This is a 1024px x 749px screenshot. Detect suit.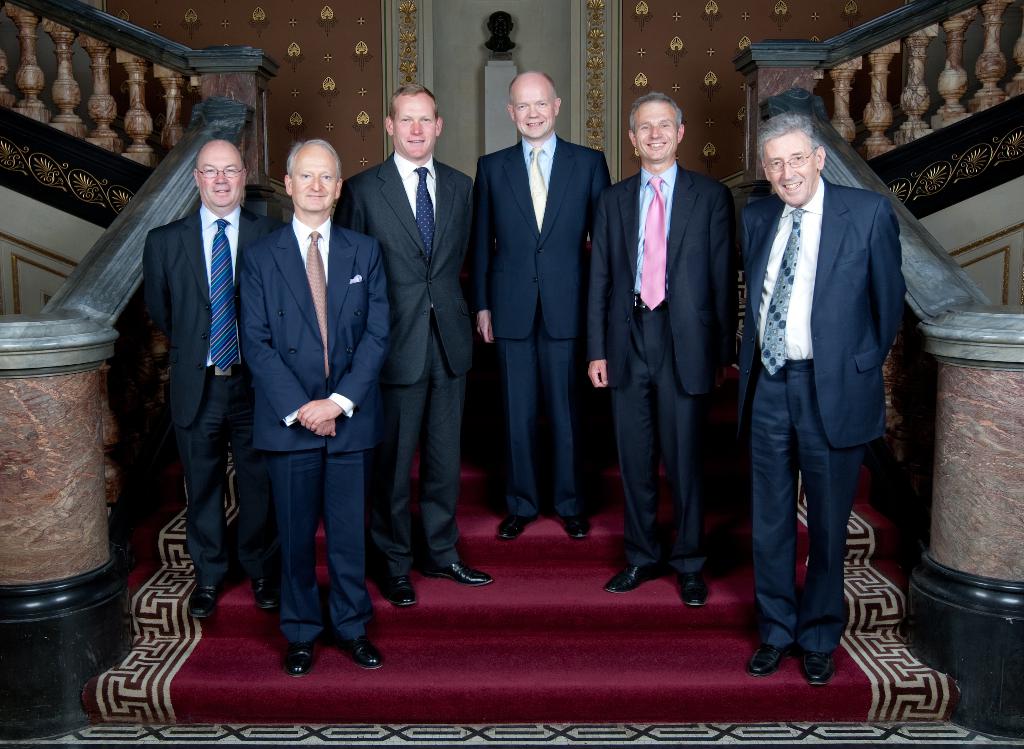
591,155,739,564.
